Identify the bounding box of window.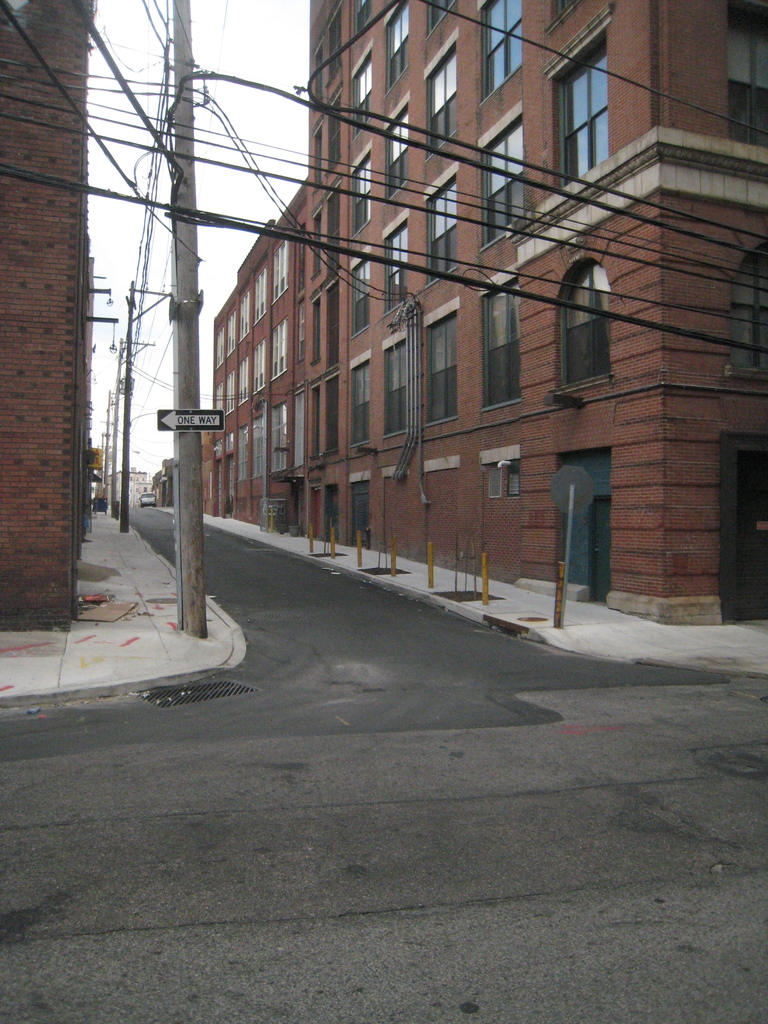
bbox=[737, 252, 767, 369].
